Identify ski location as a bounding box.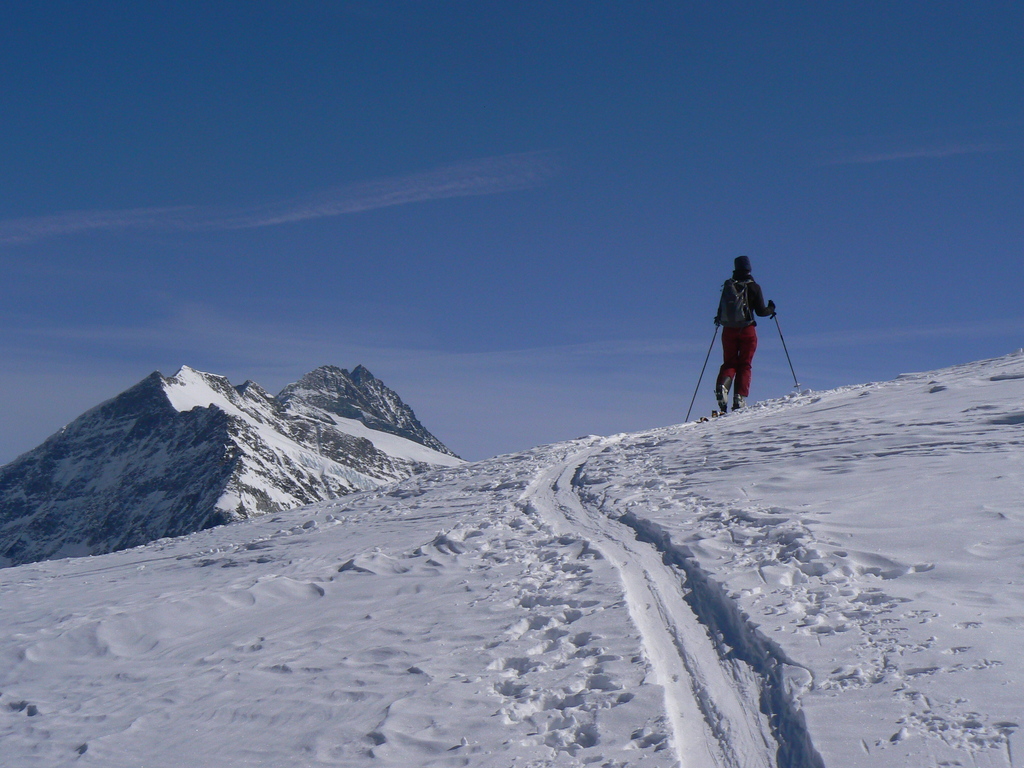
bbox=[703, 400, 739, 419].
